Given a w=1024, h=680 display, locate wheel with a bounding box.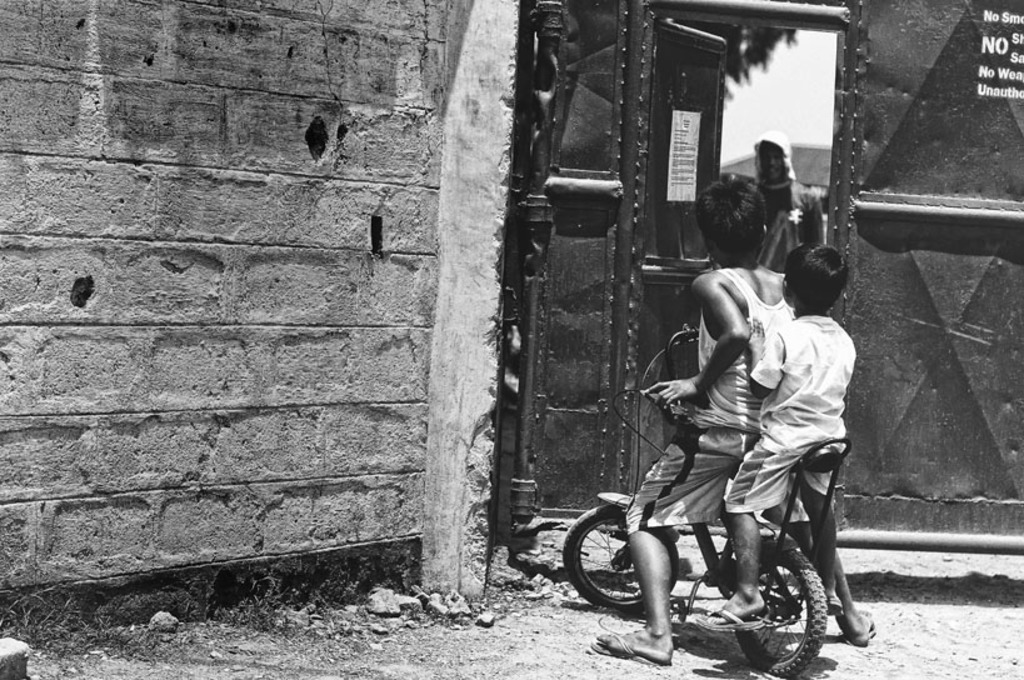
Located: box=[565, 504, 679, 614].
